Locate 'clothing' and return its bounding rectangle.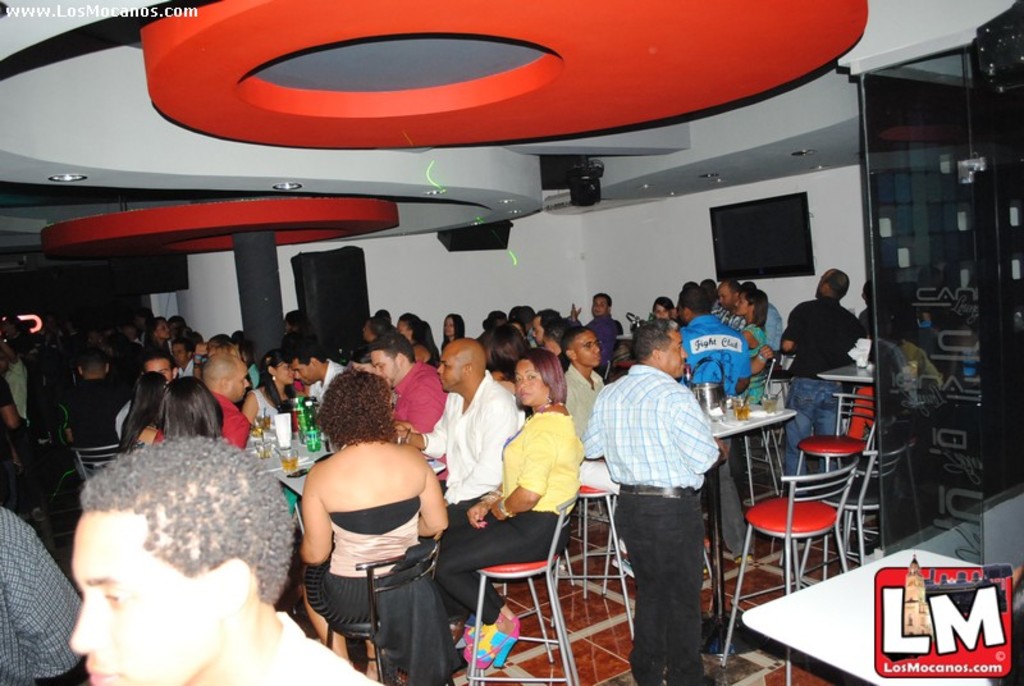
785/294/859/498.
